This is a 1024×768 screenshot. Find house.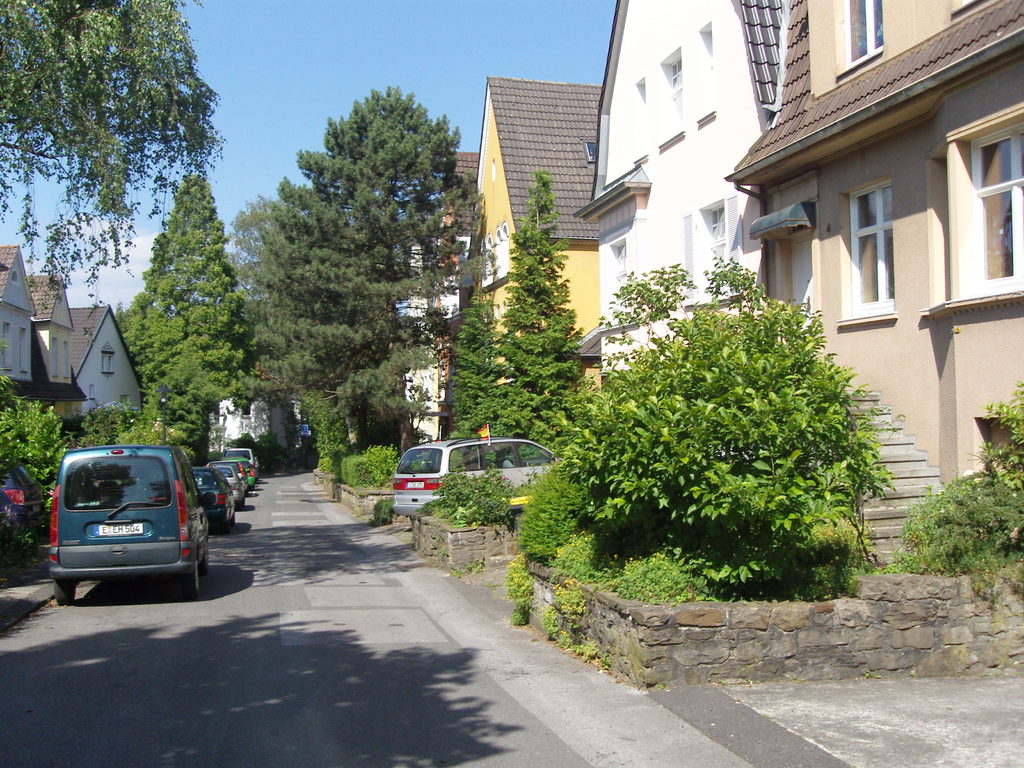
Bounding box: 424 150 488 379.
